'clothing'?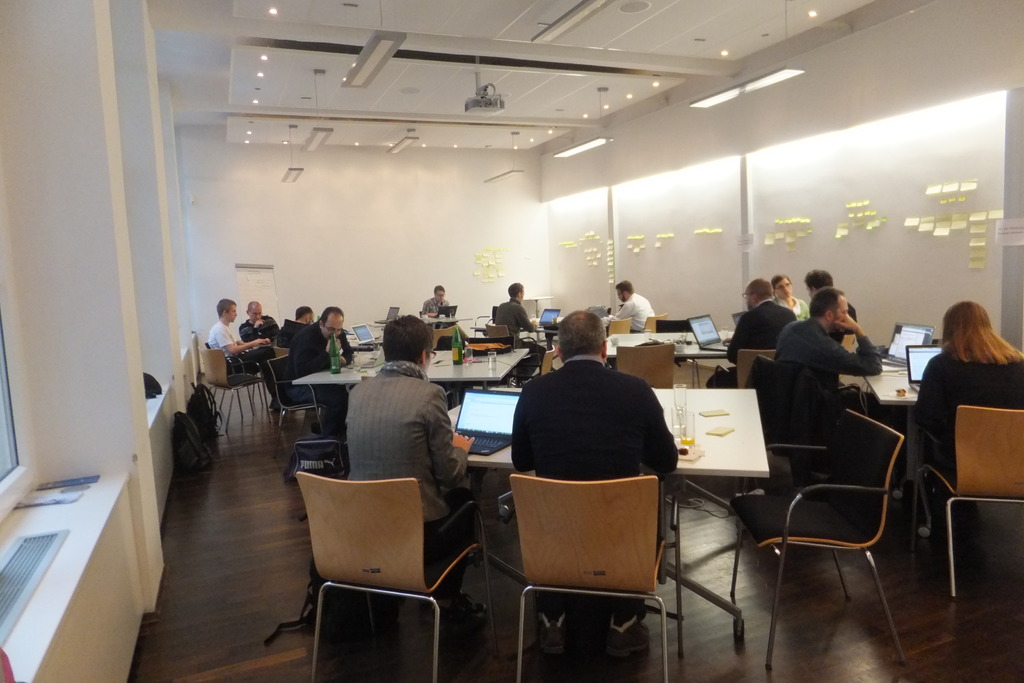
bbox=(207, 320, 286, 386)
